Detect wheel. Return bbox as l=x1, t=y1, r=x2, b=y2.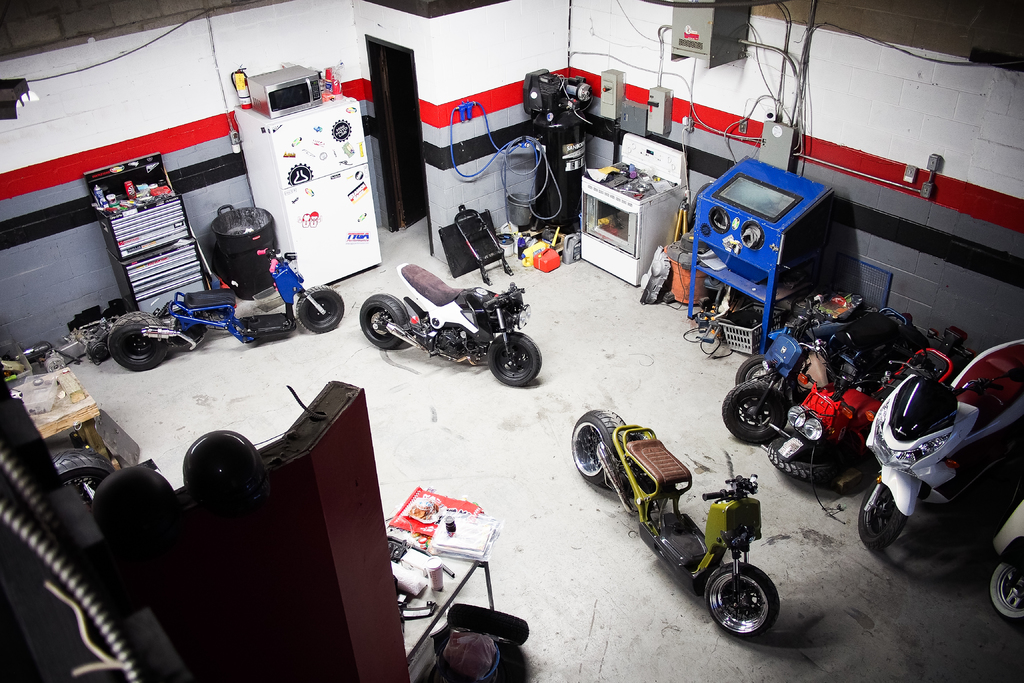
l=570, t=404, r=626, b=488.
